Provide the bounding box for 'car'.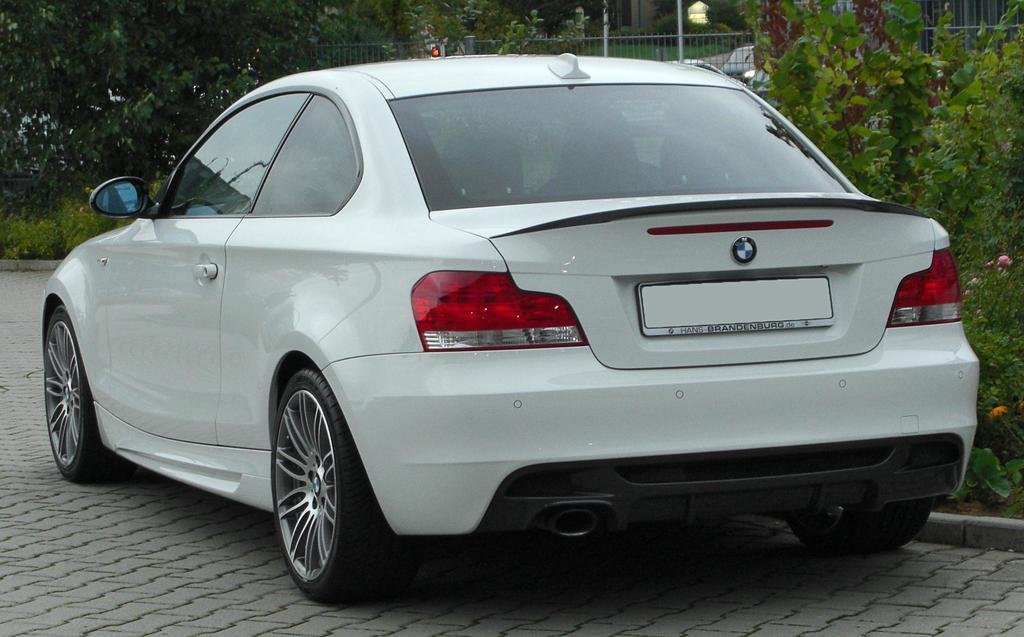
[x1=610, y1=91, x2=666, y2=126].
